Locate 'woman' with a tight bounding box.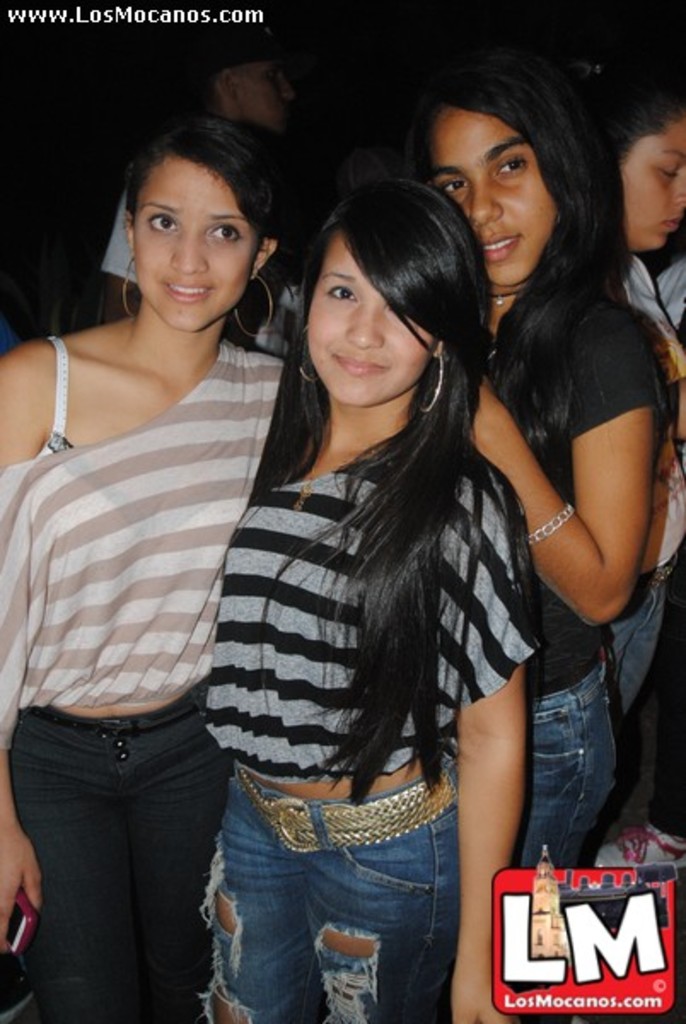
x1=360, y1=58, x2=684, y2=881.
